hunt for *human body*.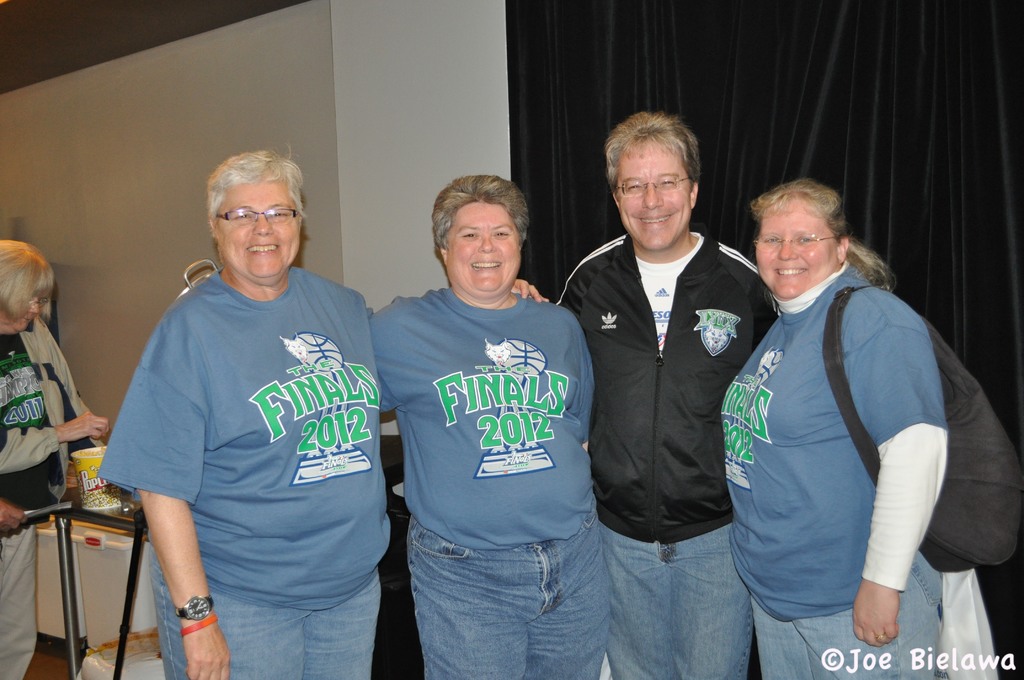
Hunted down at BBox(720, 174, 955, 679).
